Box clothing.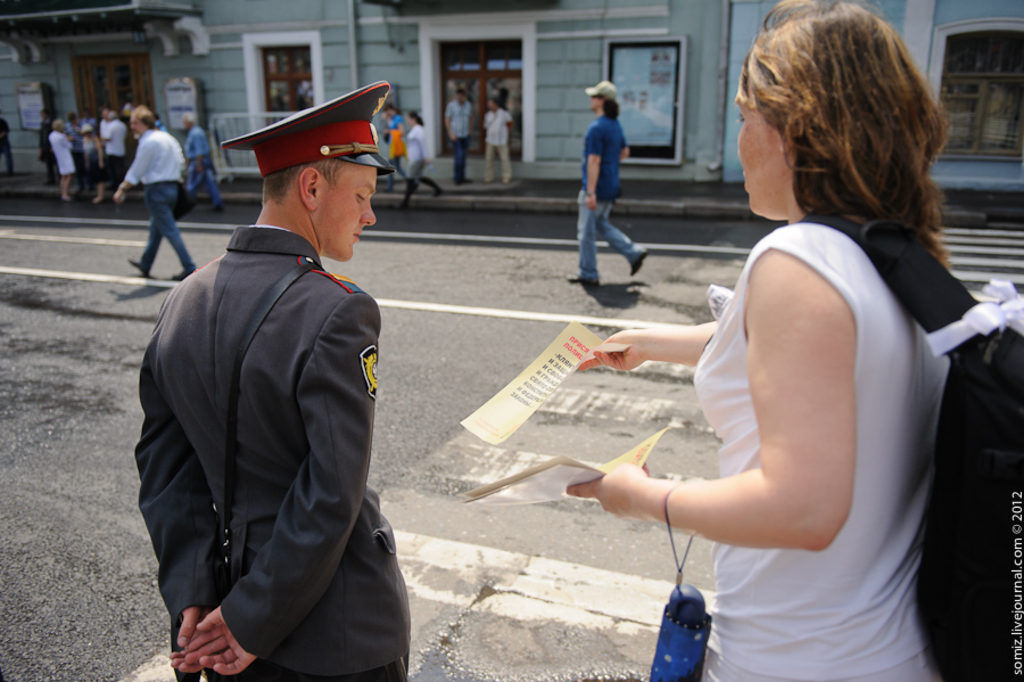
box(122, 156, 407, 665).
